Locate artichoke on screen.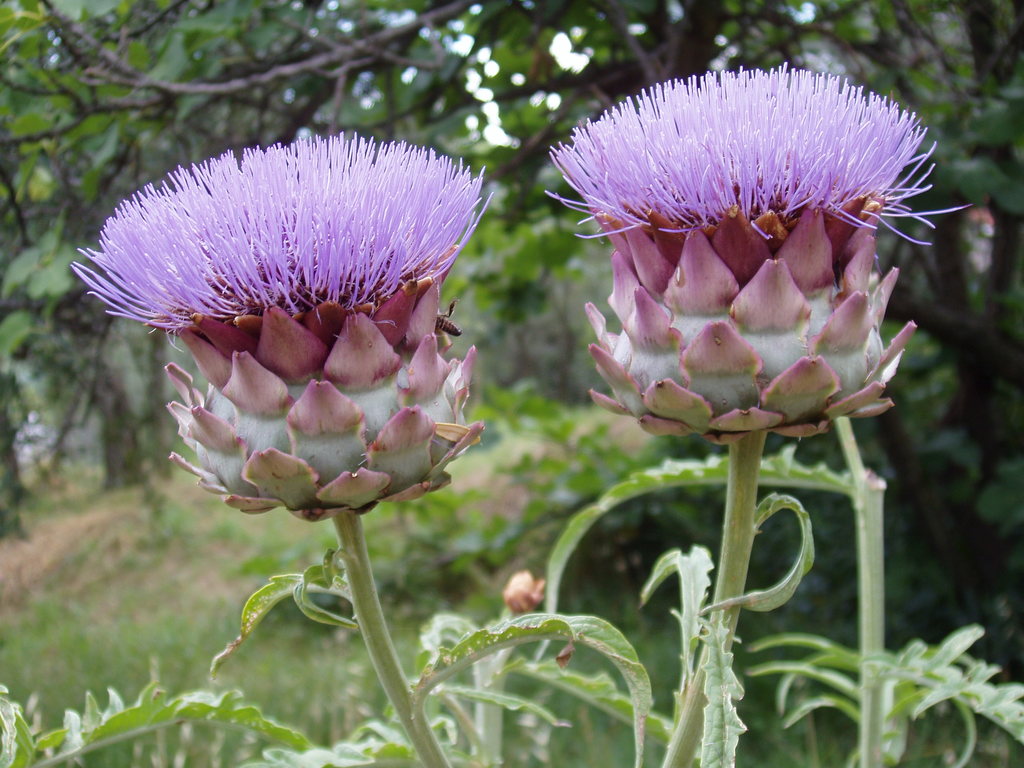
On screen at crop(546, 61, 973, 477).
